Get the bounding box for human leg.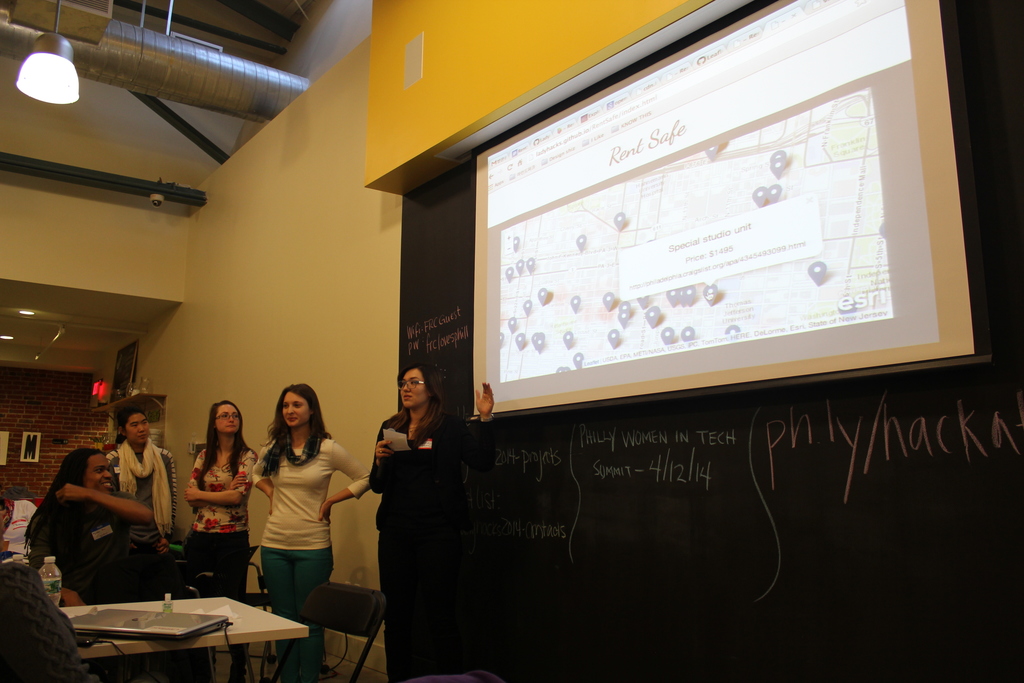
detection(191, 530, 214, 571).
